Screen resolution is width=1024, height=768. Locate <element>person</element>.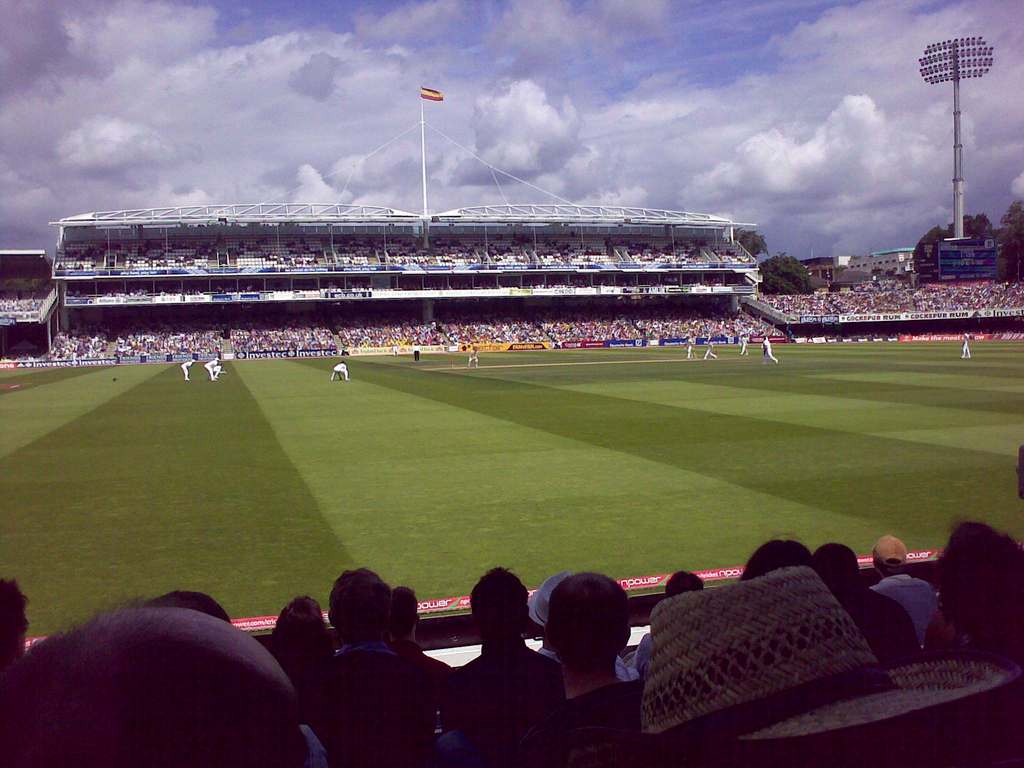
box(810, 541, 922, 662).
